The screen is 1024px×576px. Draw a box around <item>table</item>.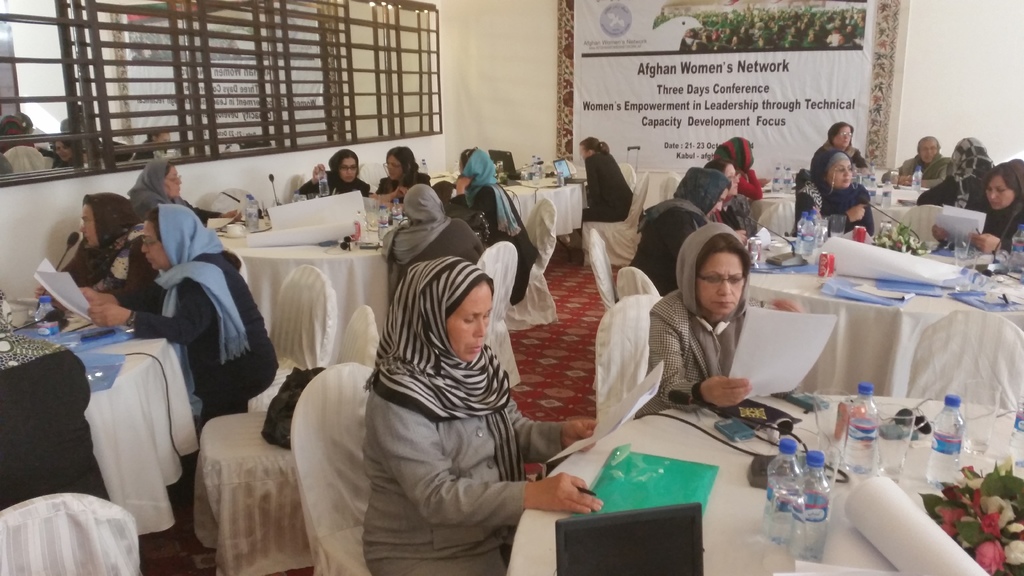
<box>502,173,589,261</box>.
